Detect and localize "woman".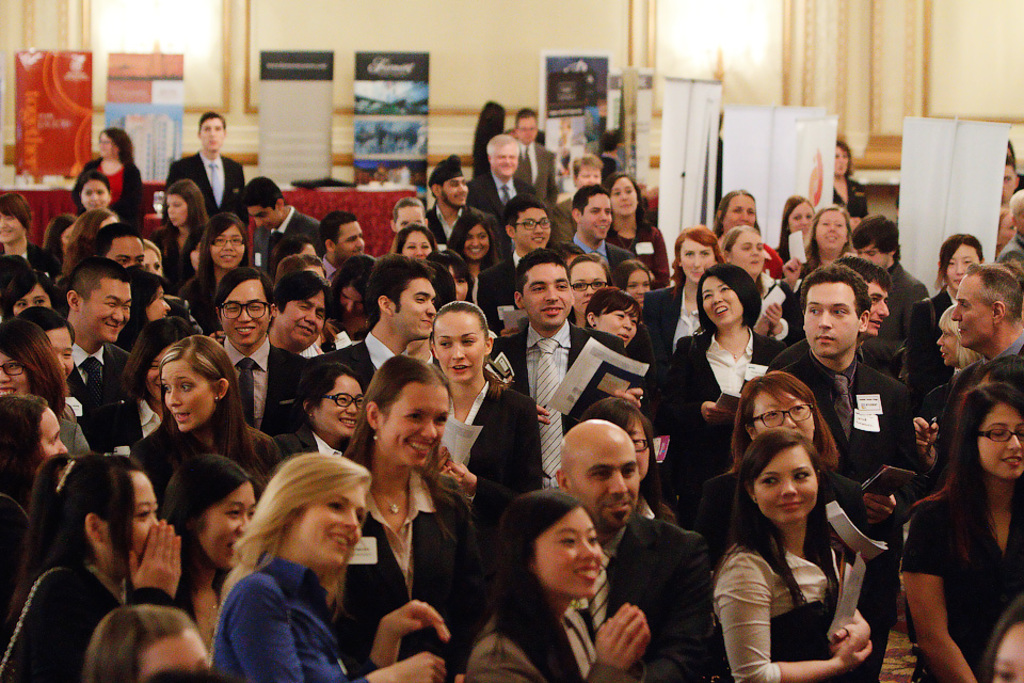
Localized at bbox(685, 368, 874, 666).
